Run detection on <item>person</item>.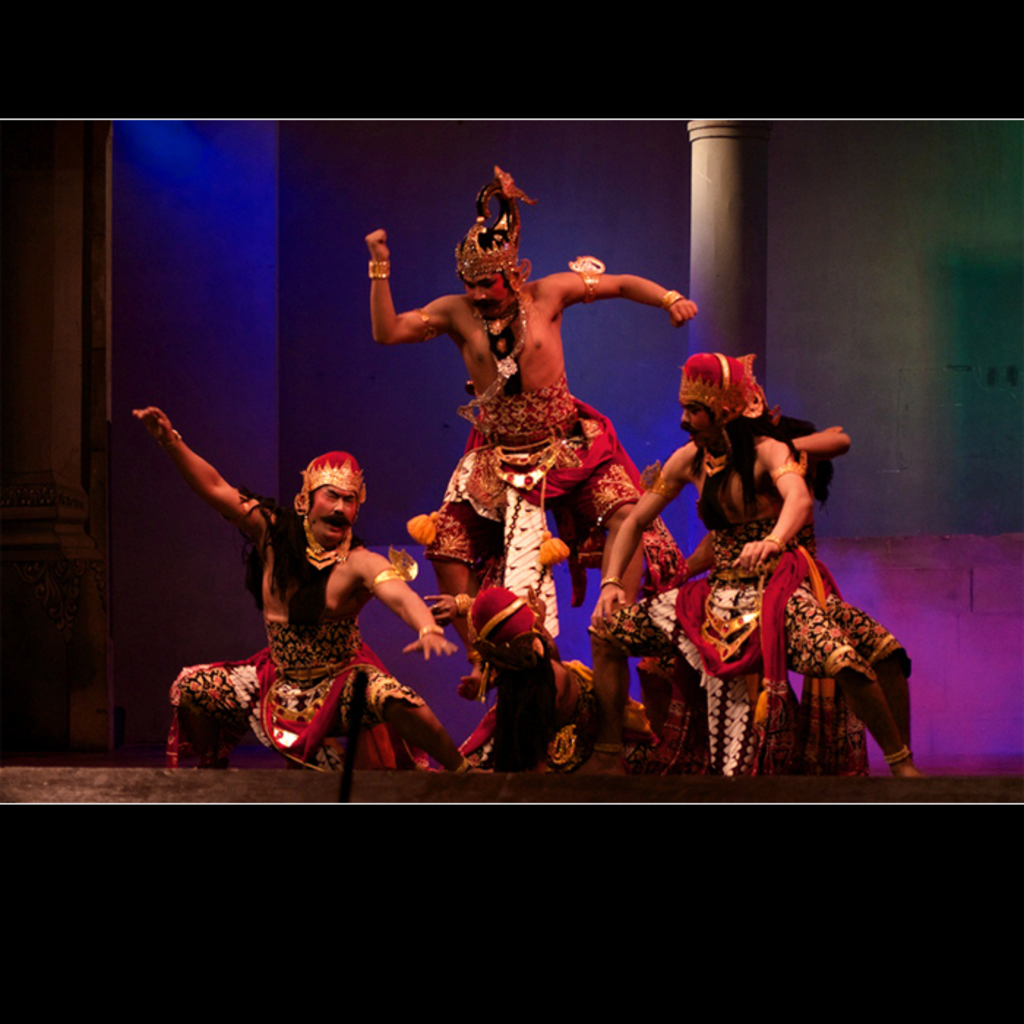
Result: bbox(355, 158, 701, 701).
